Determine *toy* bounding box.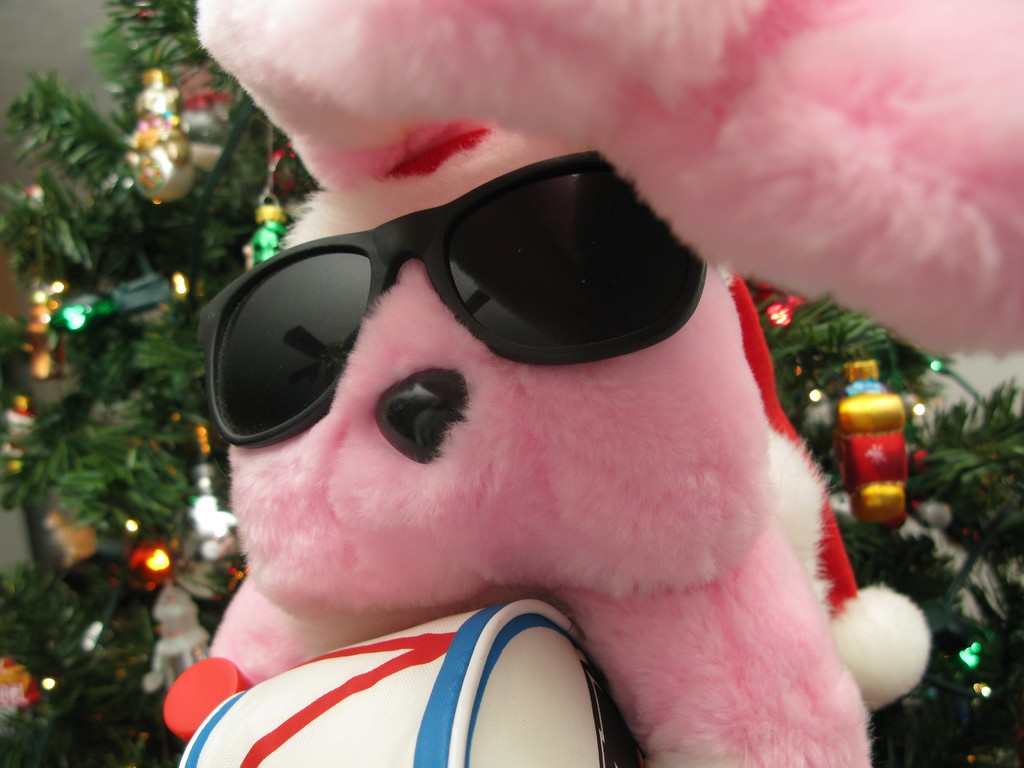
Determined: box=[134, 70, 196, 205].
